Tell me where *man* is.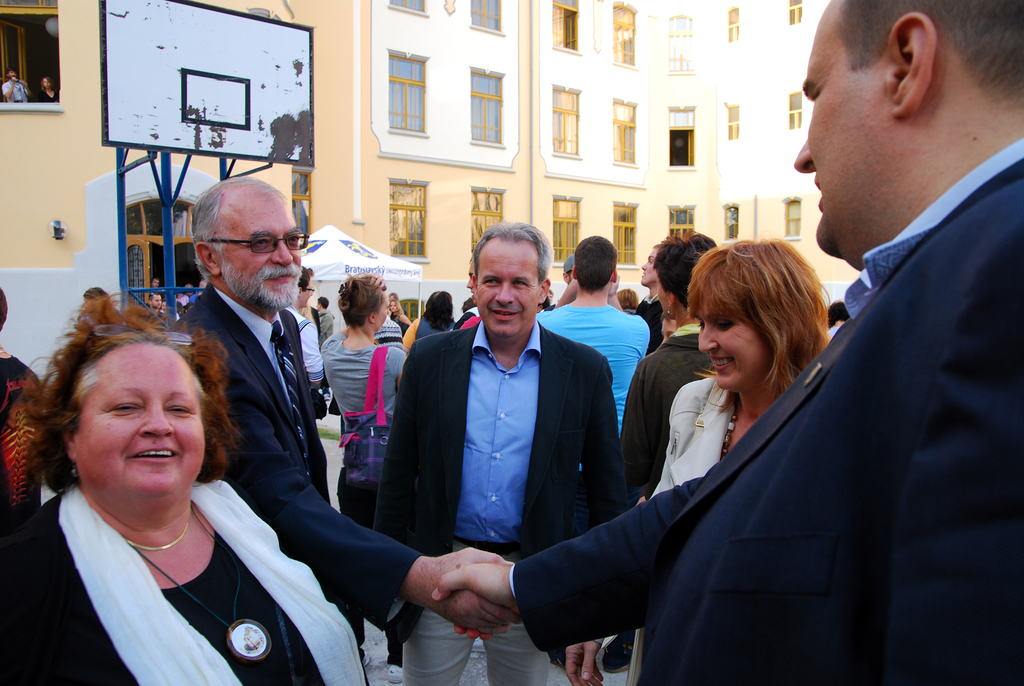
*man* is at region(0, 70, 29, 102).
